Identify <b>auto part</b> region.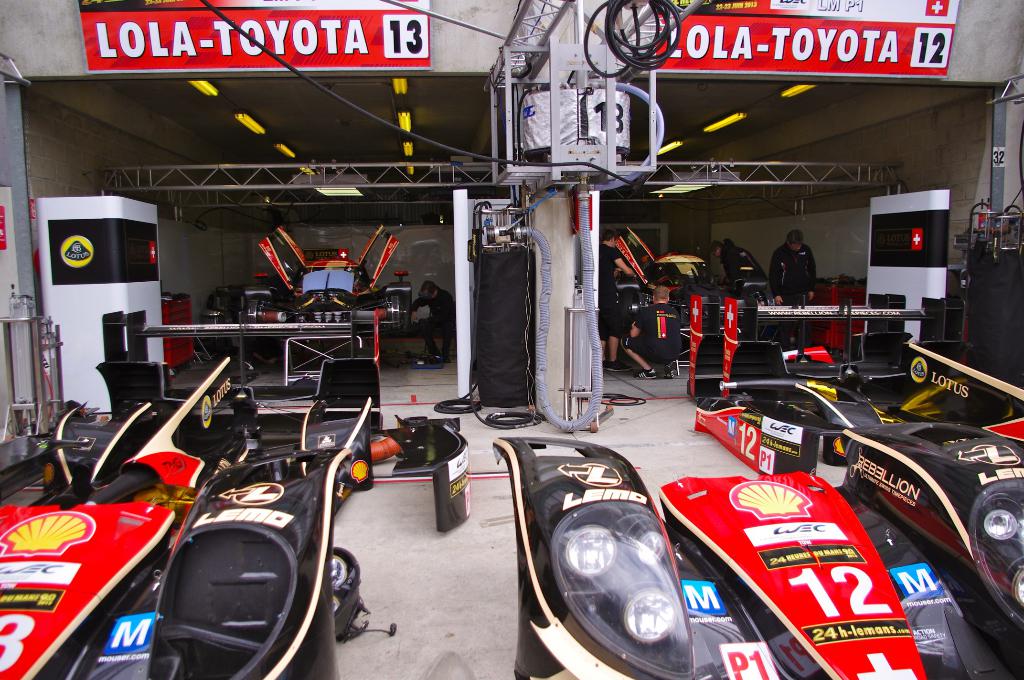
Region: (left=551, top=502, right=700, bottom=679).
